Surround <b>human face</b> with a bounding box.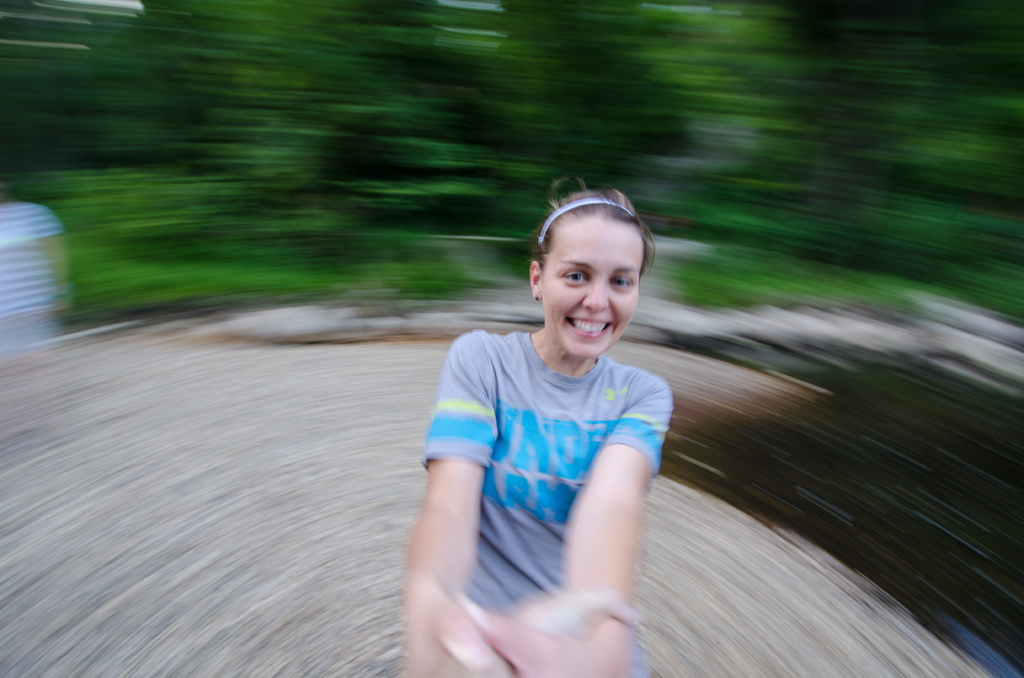
box=[545, 218, 637, 355].
